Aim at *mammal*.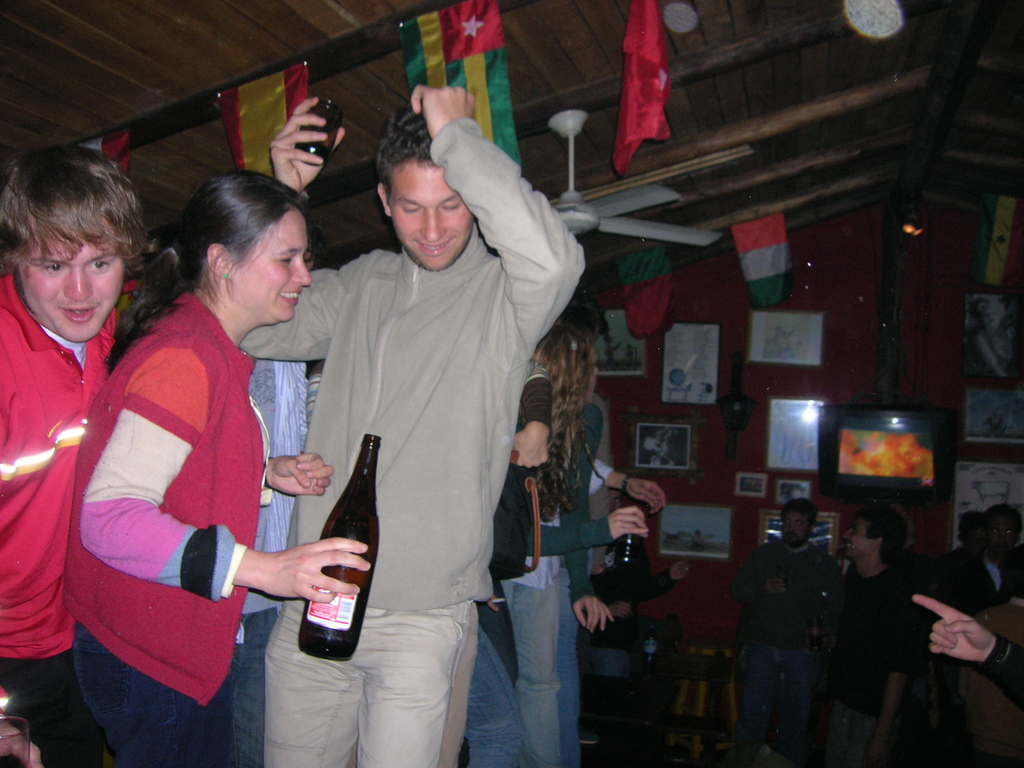
Aimed at {"left": 726, "top": 497, "right": 853, "bottom": 767}.
